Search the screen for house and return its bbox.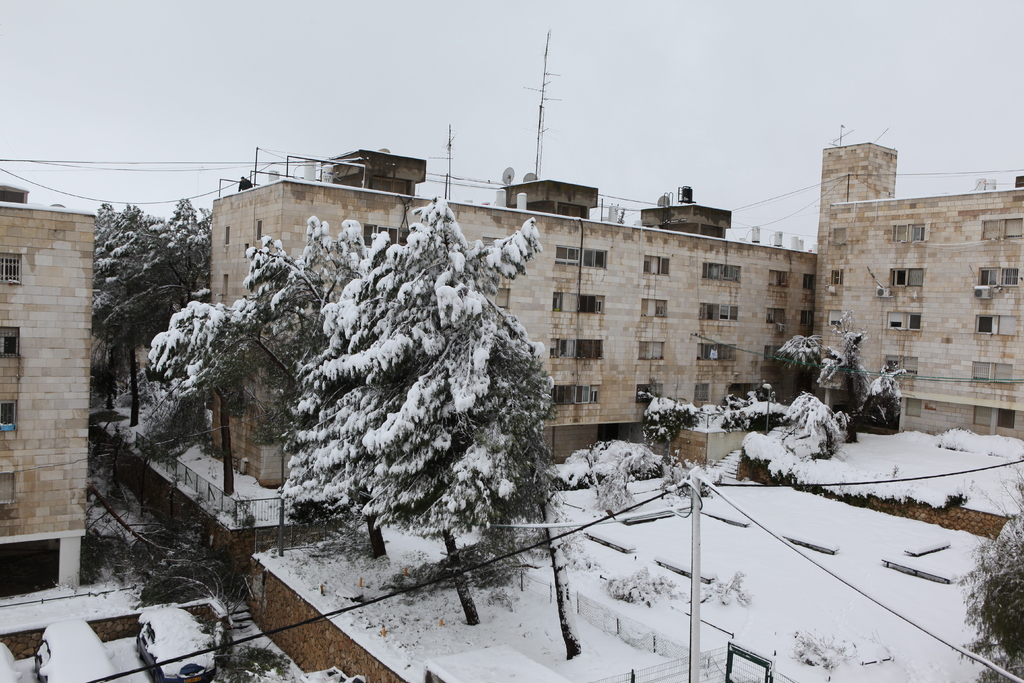
Found: rect(0, 186, 93, 579).
